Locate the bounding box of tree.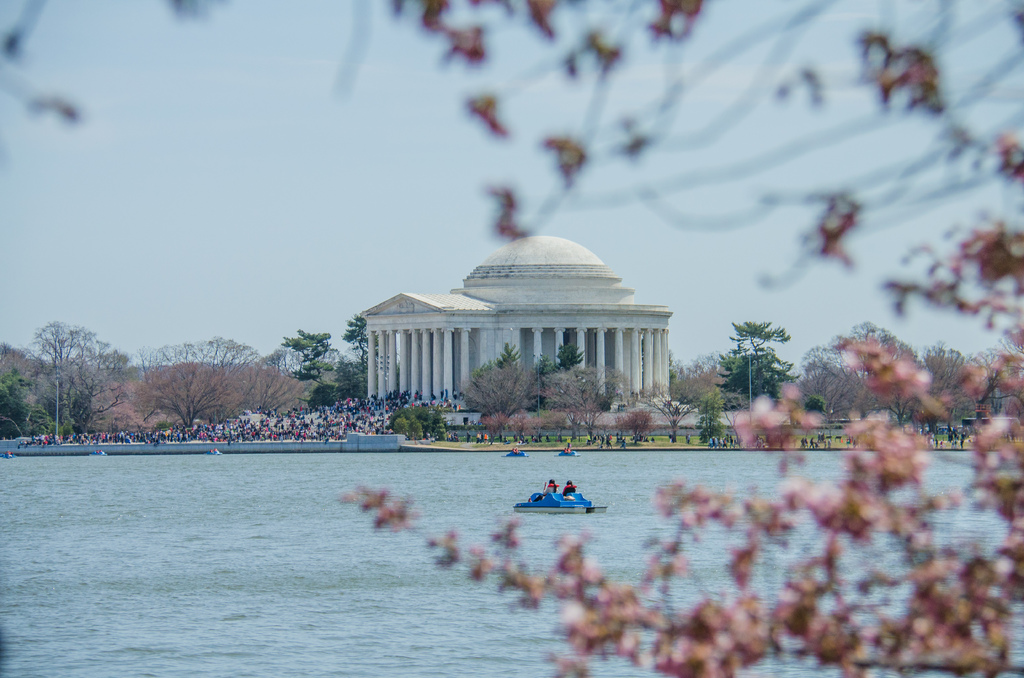
Bounding box: (x1=520, y1=415, x2=545, y2=444).
